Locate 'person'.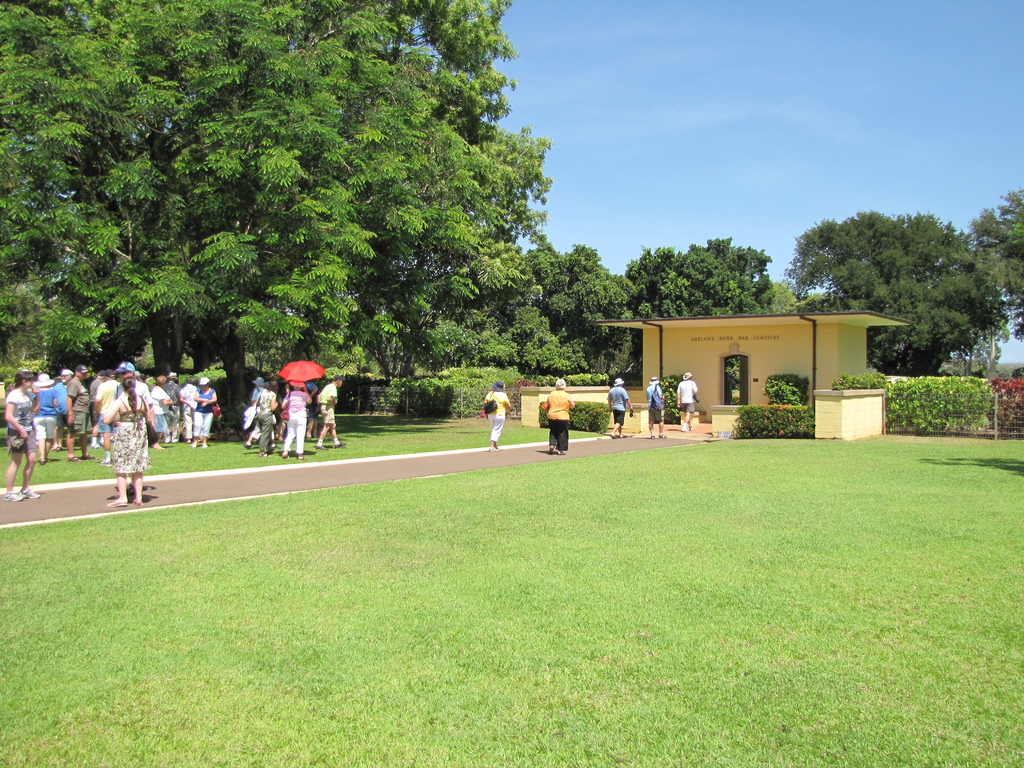
Bounding box: 97:368:120:462.
